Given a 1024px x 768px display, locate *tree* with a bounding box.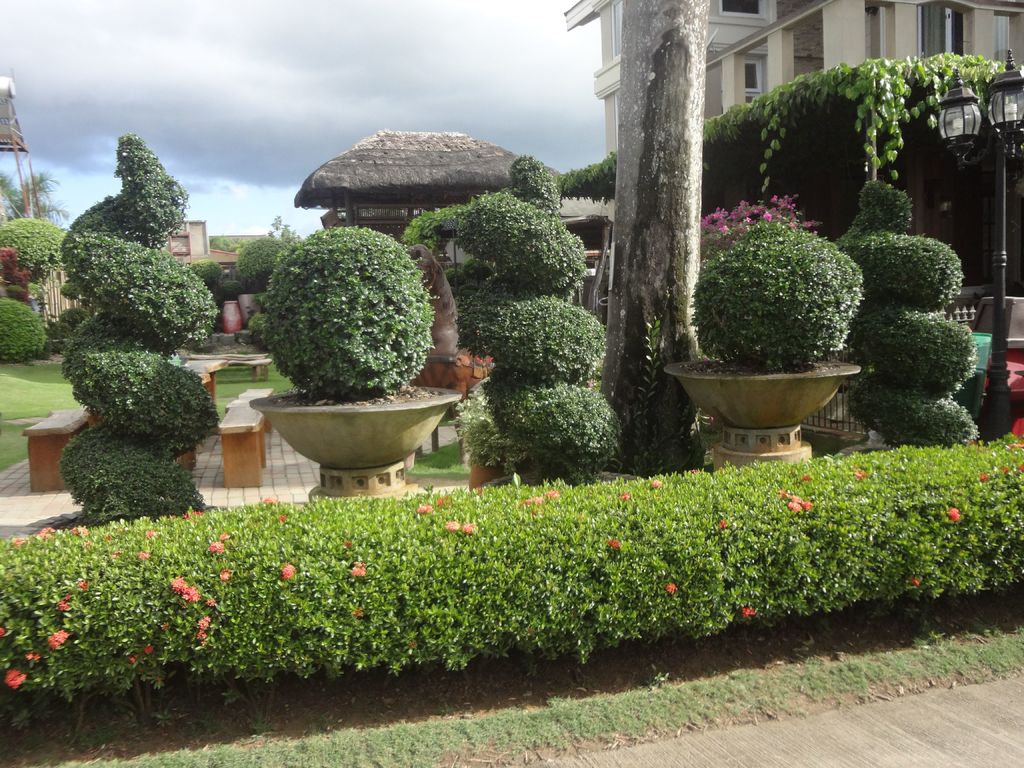
Located: (263,219,289,246).
